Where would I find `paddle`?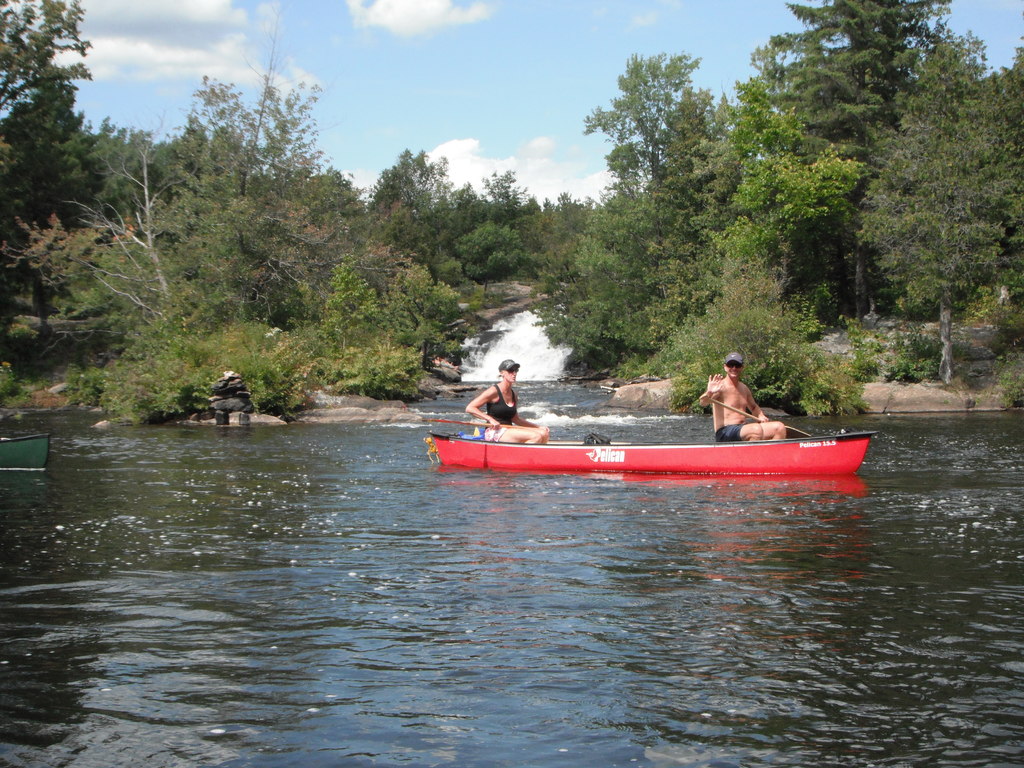
At x1=427, y1=419, x2=535, y2=429.
